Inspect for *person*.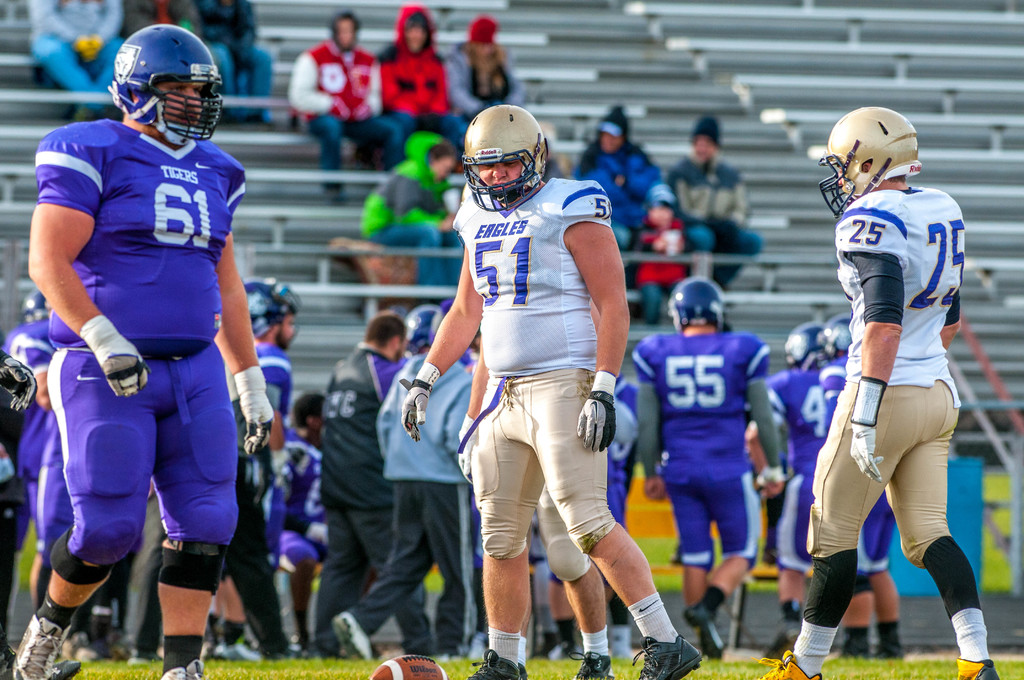
Inspection: box=[6, 22, 280, 679].
